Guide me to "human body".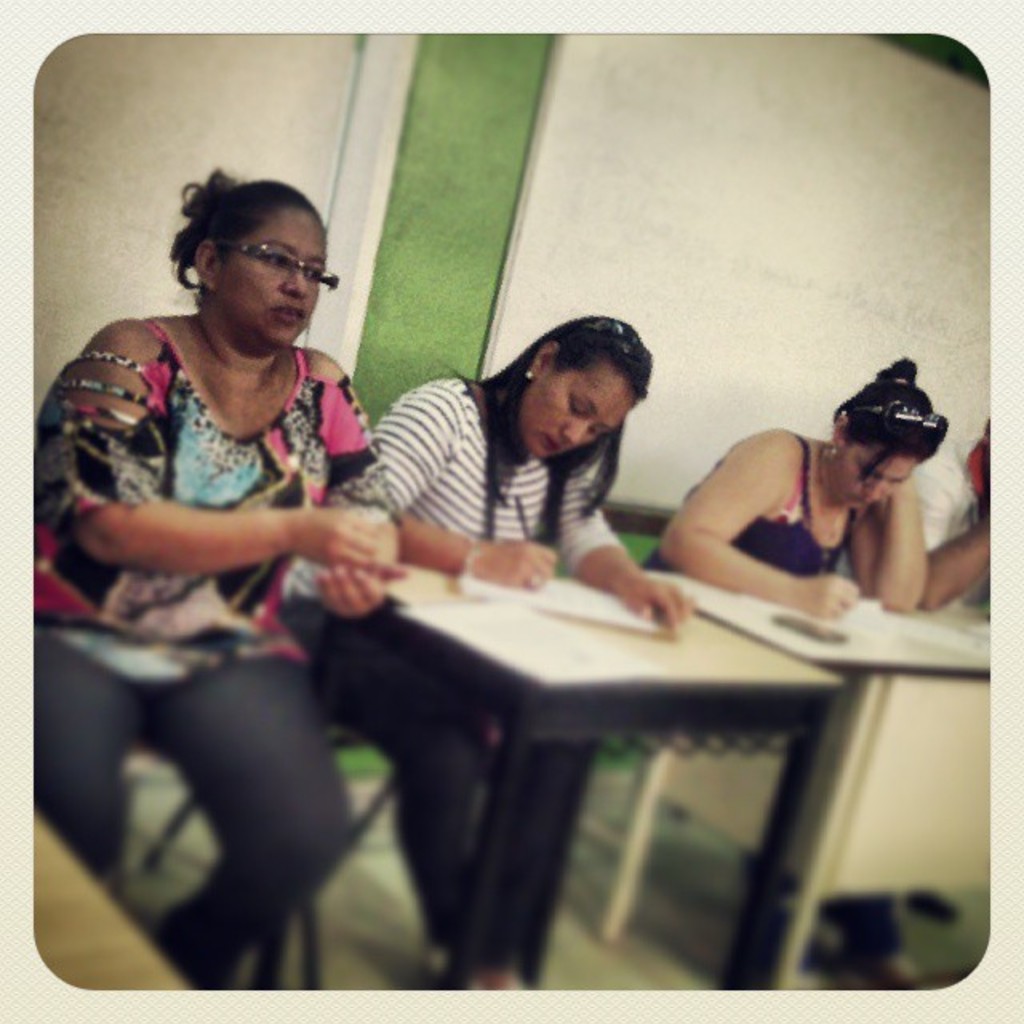
Guidance: 648:352:947:618.
